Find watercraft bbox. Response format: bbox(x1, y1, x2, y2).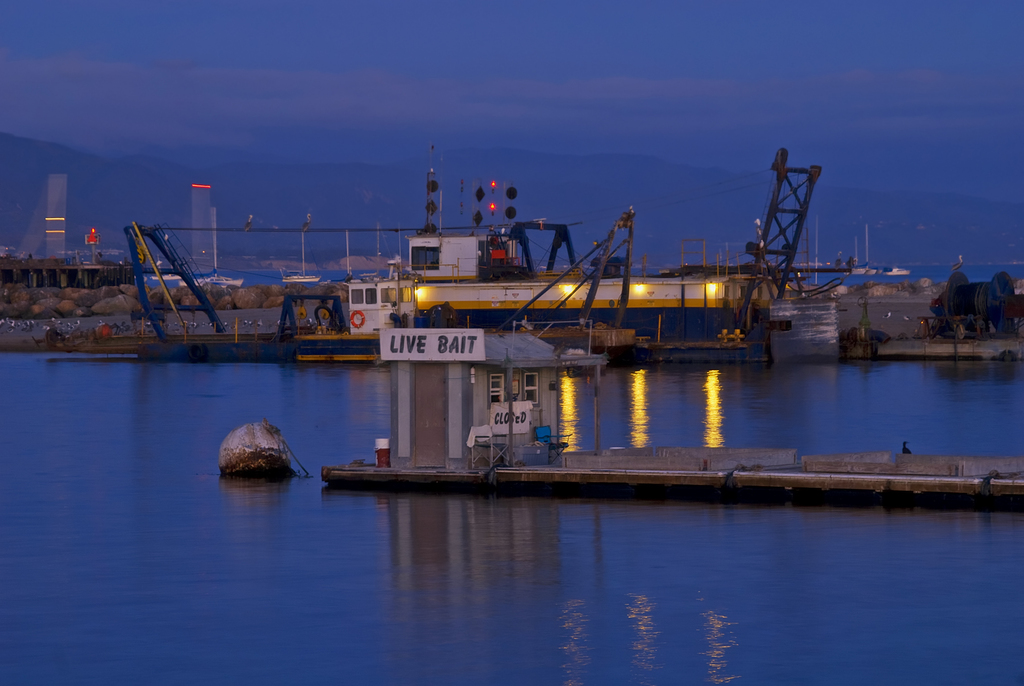
bbox(128, 210, 638, 376).
